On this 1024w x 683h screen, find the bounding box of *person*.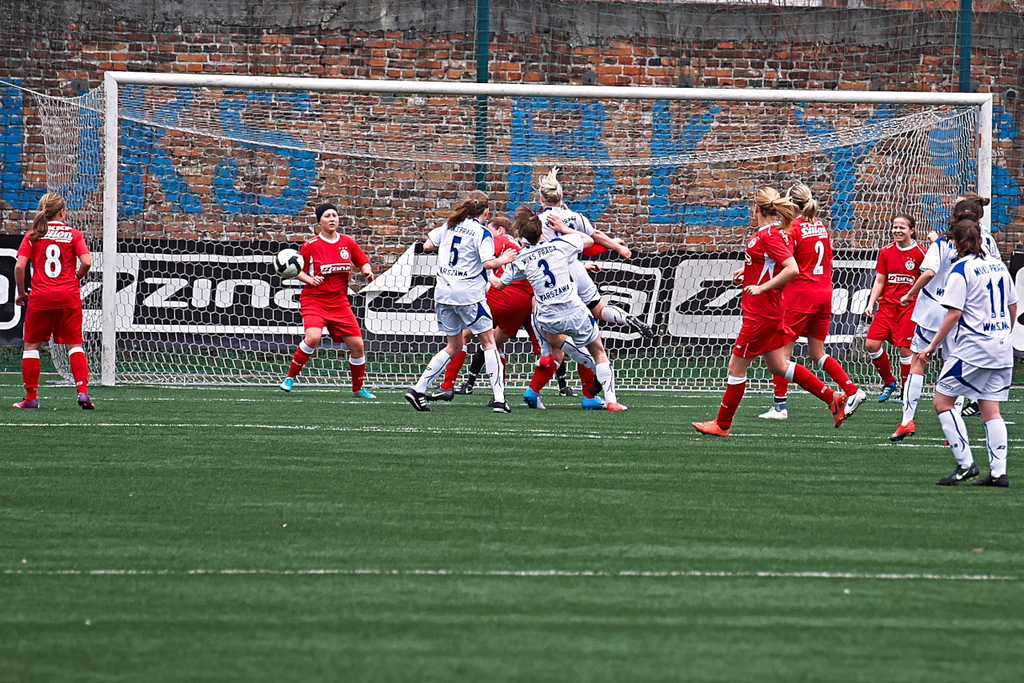
Bounding box: (400, 187, 495, 413).
